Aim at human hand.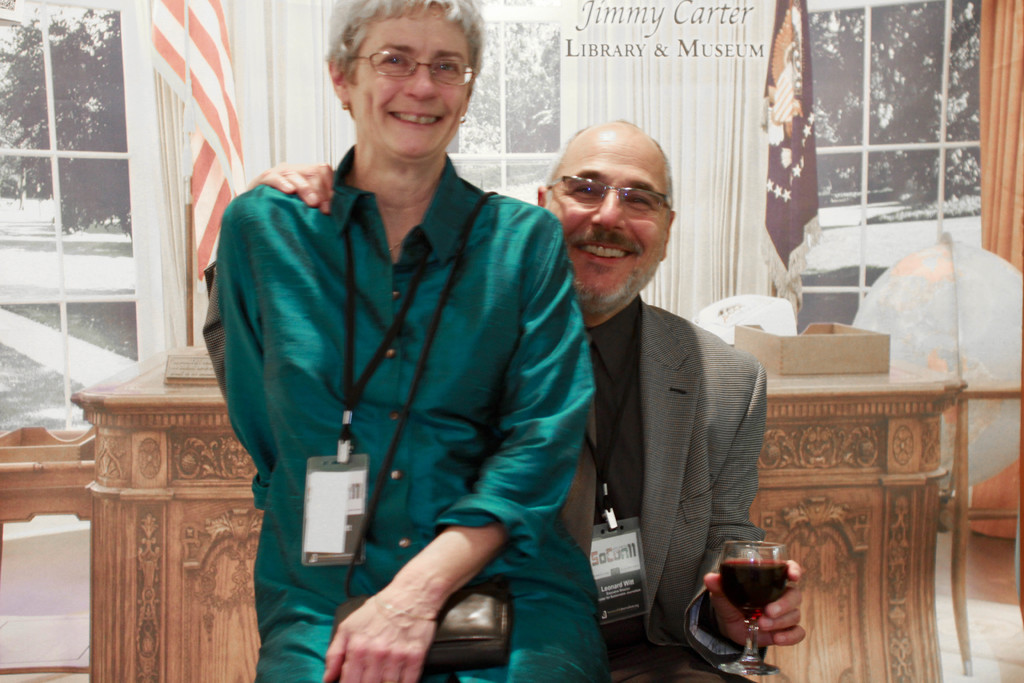
Aimed at {"x1": 705, "y1": 559, "x2": 810, "y2": 652}.
